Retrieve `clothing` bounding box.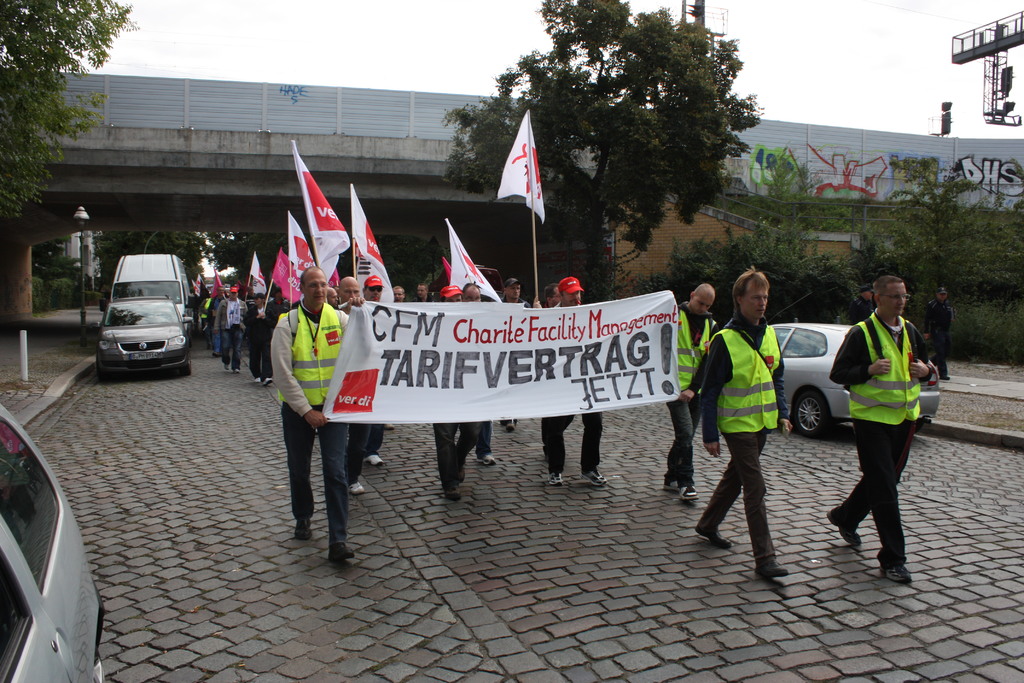
Bounding box: left=583, top=407, right=598, bottom=485.
